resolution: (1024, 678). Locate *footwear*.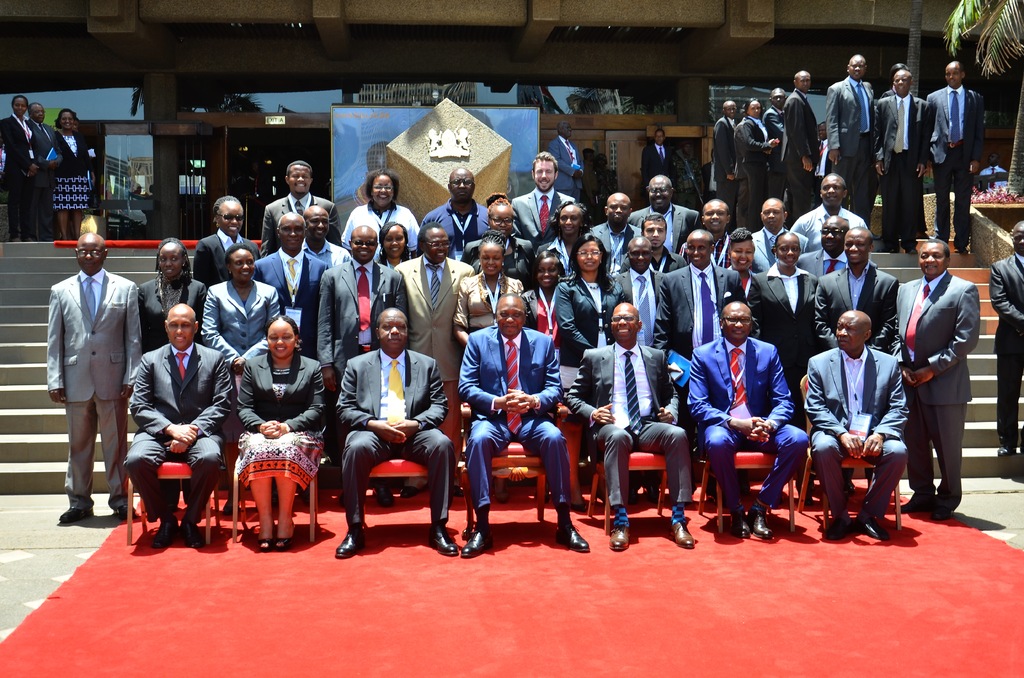
x1=605 y1=523 x2=628 y2=554.
